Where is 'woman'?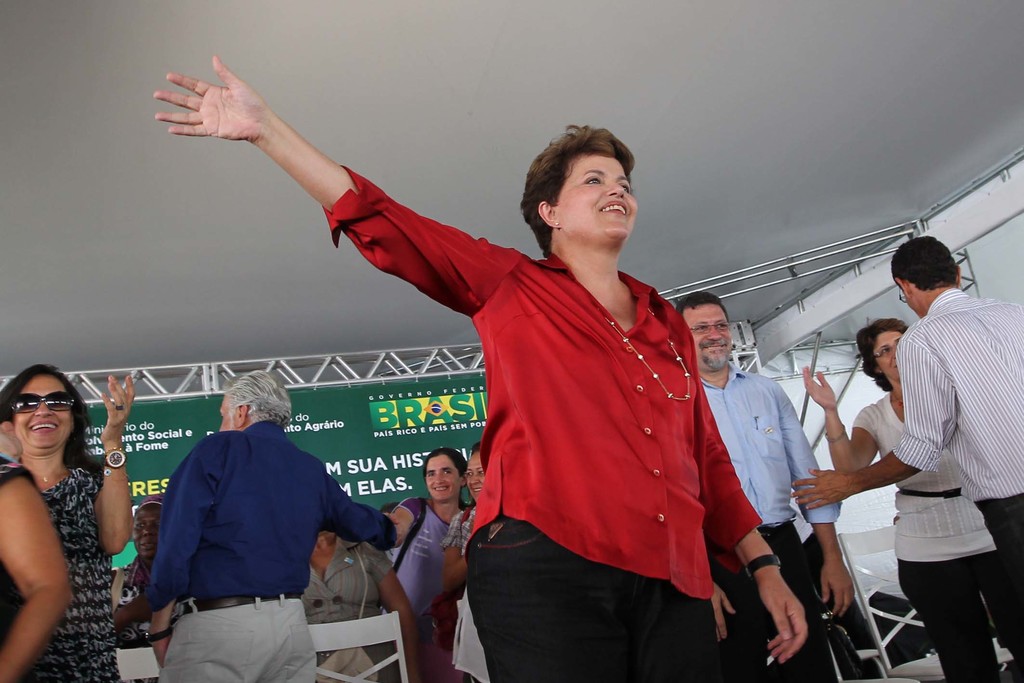
pyautogui.locateOnScreen(0, 365, 138, 682).
